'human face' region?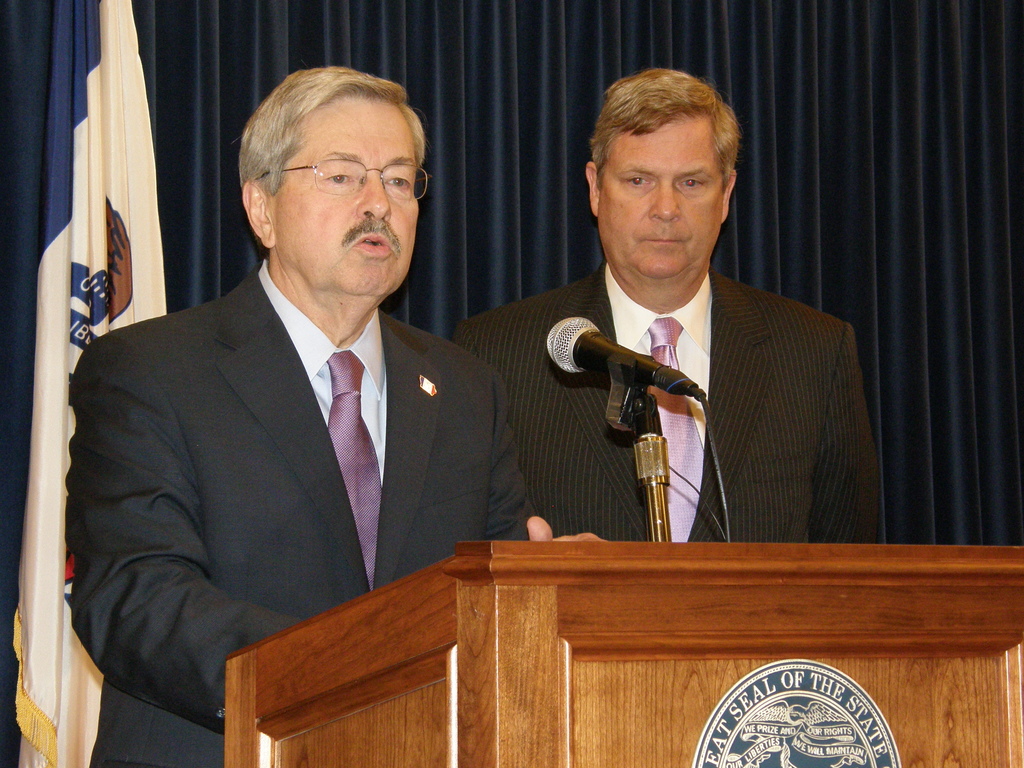
599,111,721,274
